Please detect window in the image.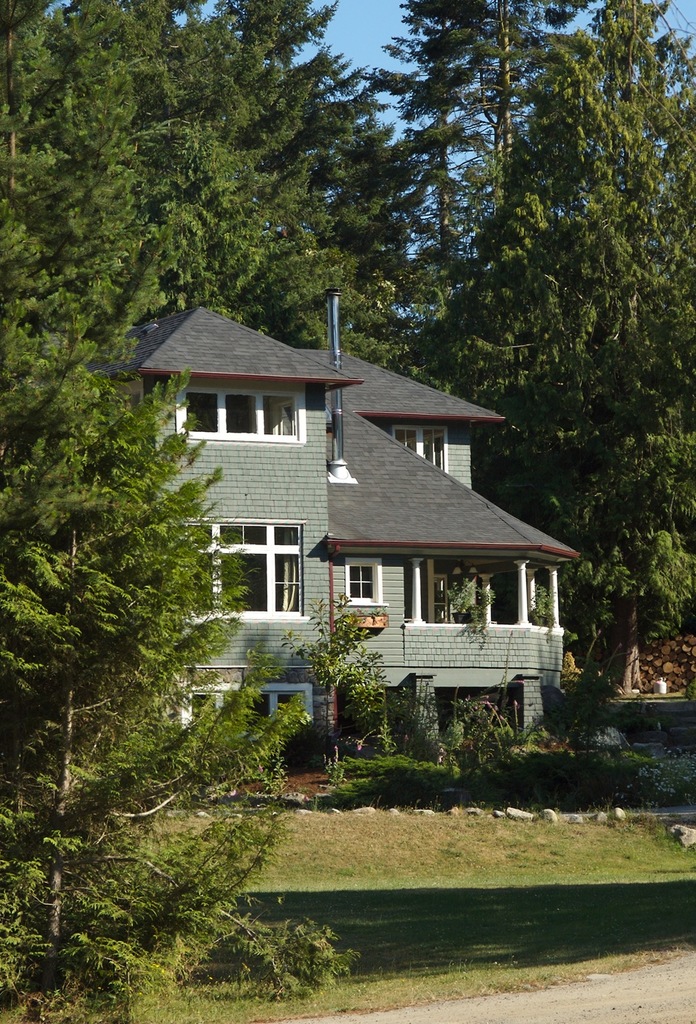
193/386/323/442.
